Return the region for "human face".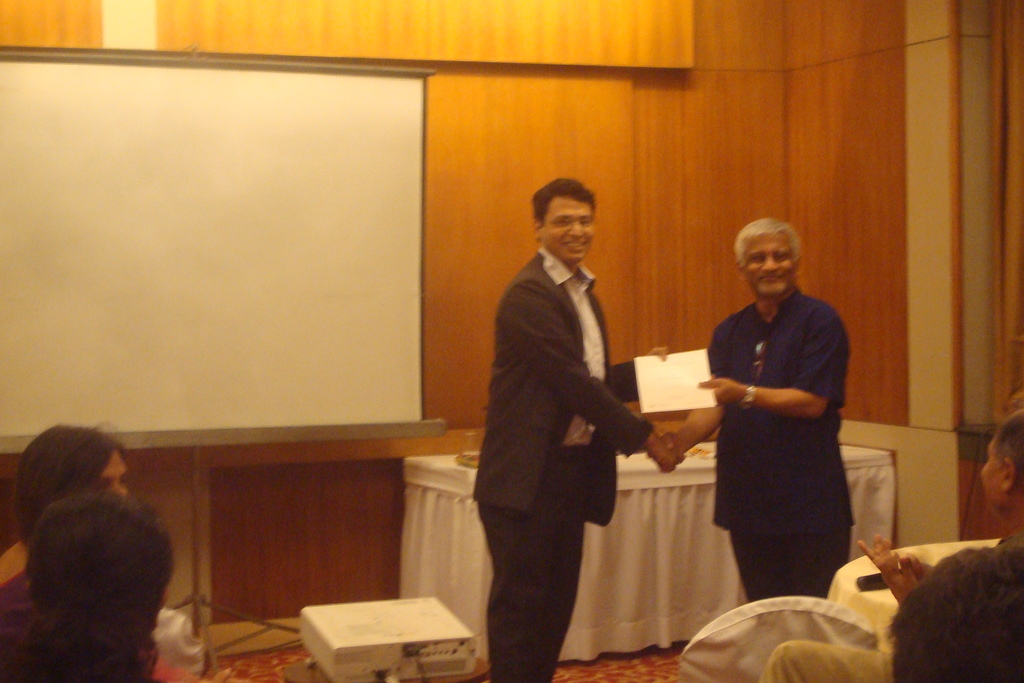
select_region(544, 197, 596, 259).
